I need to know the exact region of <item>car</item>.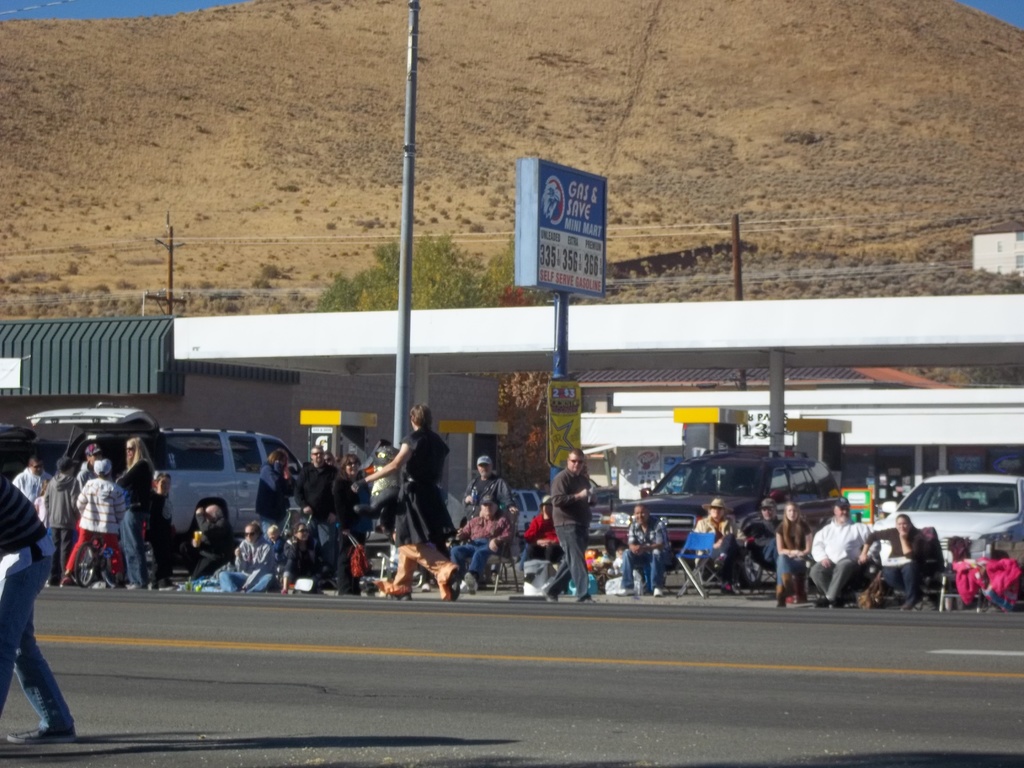
Region: pyautogui.locateOnScreen(882, 479, 1023, 570).
